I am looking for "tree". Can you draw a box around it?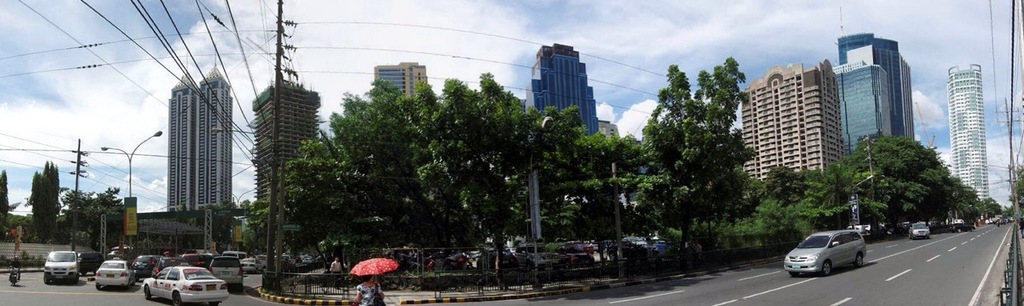
Sure, the bounding box is 286:70:652:277.
